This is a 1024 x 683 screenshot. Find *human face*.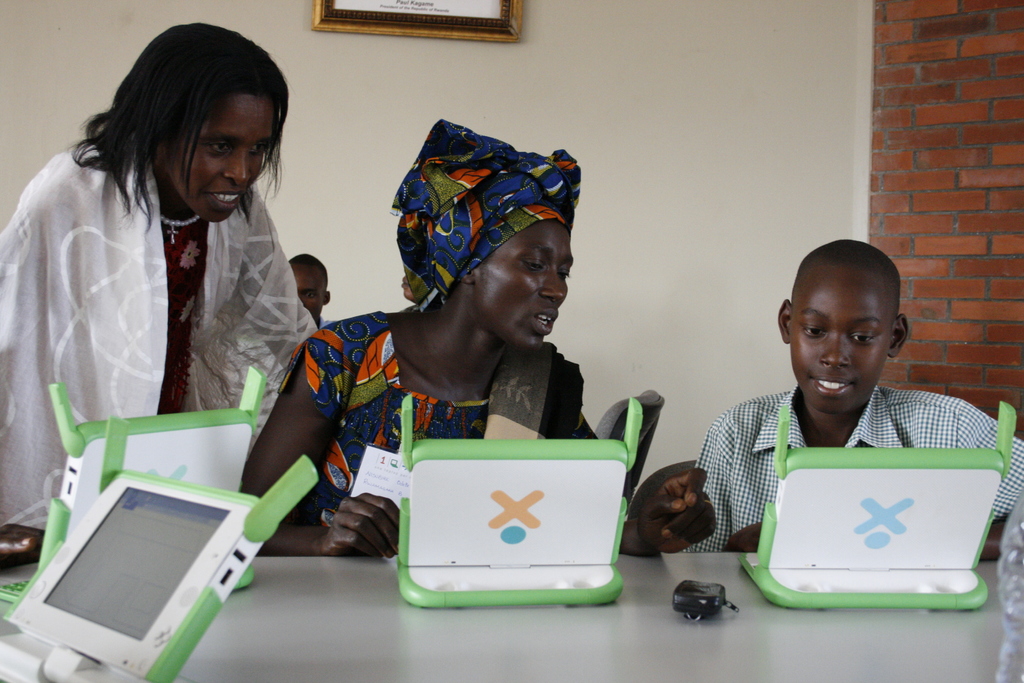
Bounding box: x1=790 y1=279 x2=893 y2=415.
